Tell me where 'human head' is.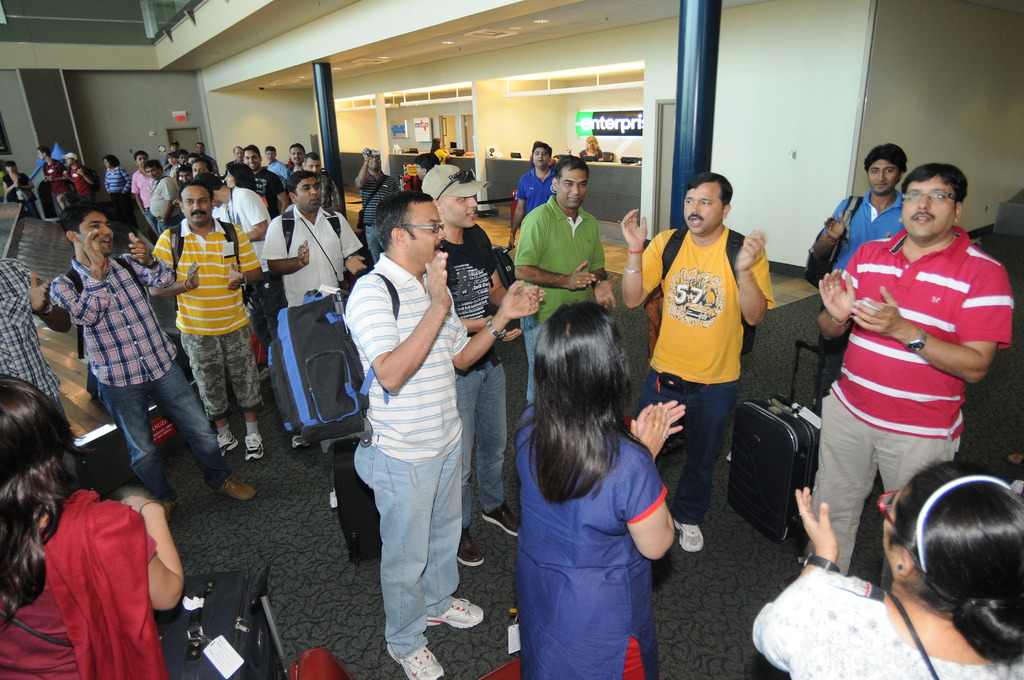
'human head' is at x1=374 y1=188 x2=447 y2=271.
